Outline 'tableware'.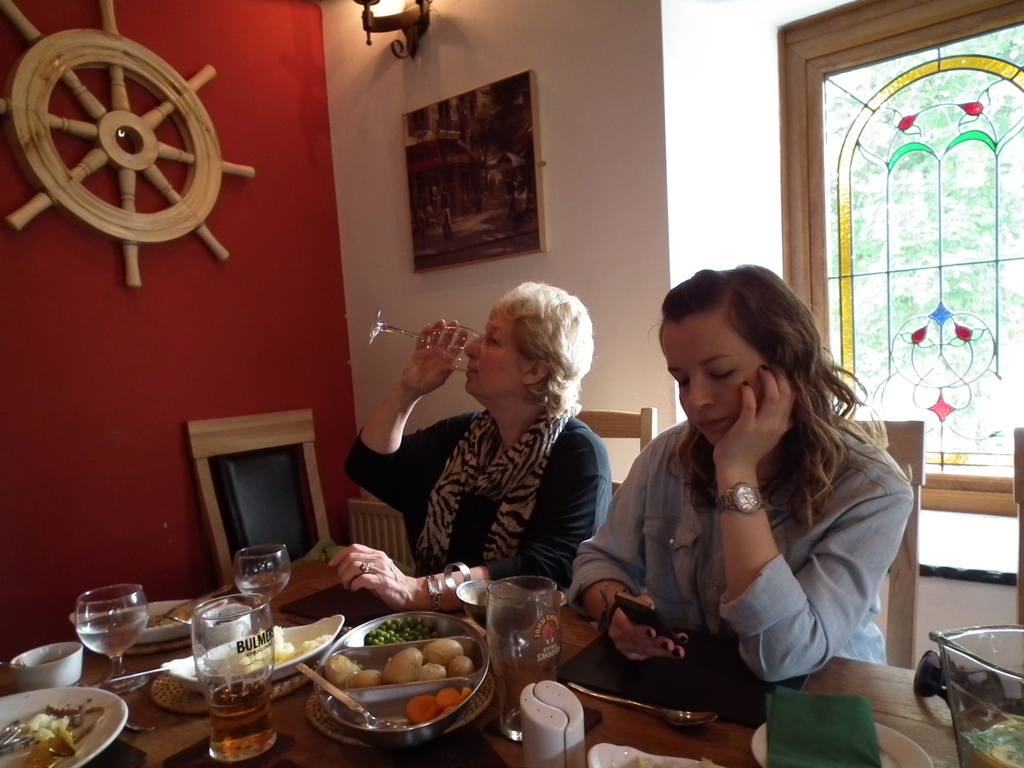
Outline: [x1=317, y1=611, x2=493, y2=740].
